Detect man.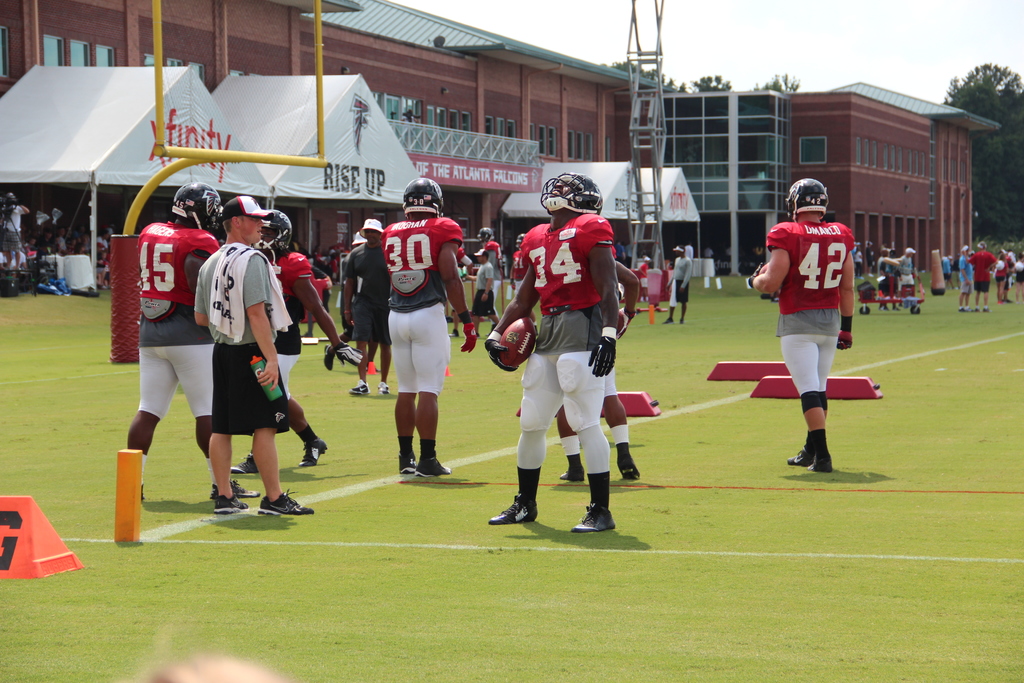
Detected at <box>555,259,641,483</box>.
